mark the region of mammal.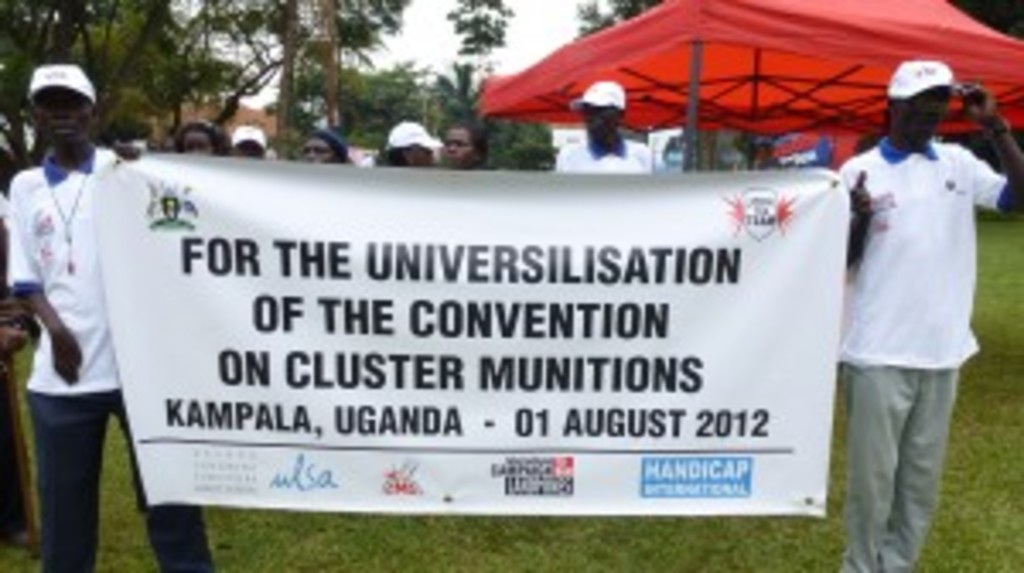
Region: locate(171, 116, 239, 160).
